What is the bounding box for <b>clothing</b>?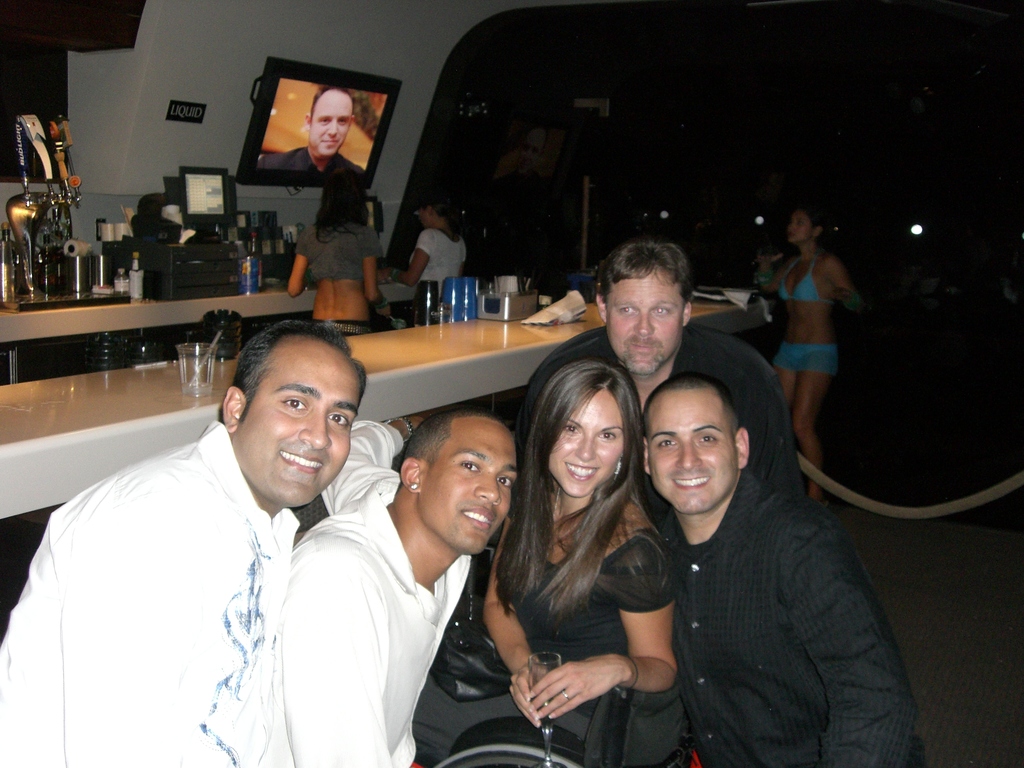
x1=606, y1=376, x2=910, y2=767.
